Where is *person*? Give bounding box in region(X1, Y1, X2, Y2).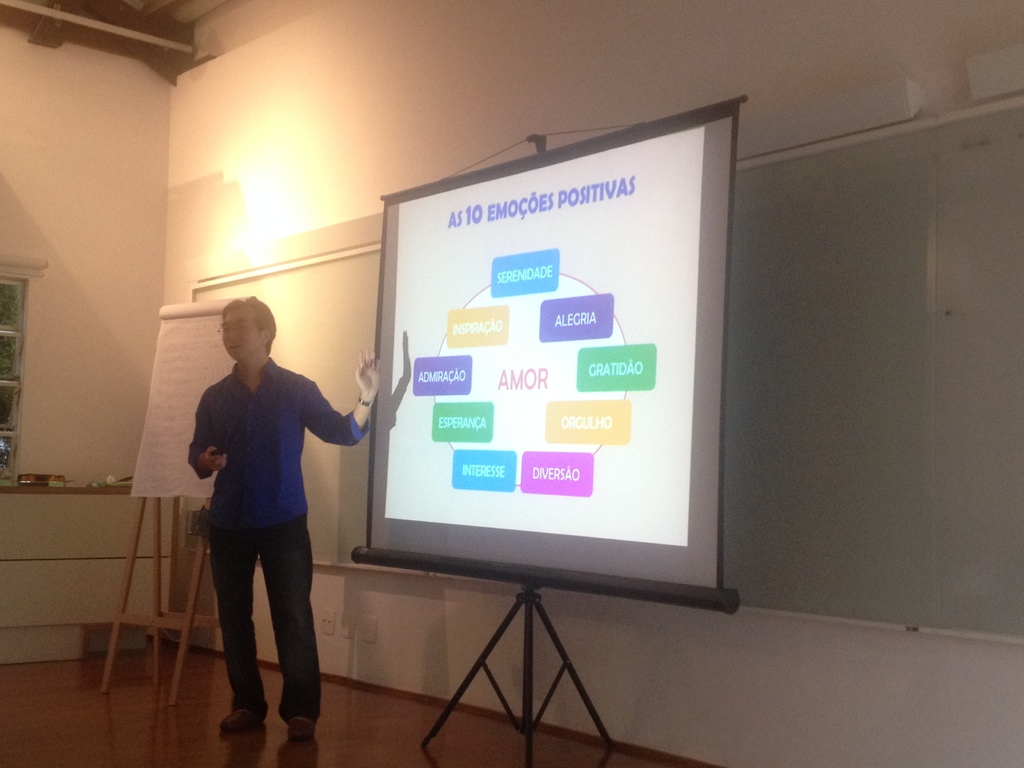
region(168, 269, 358, 756).
